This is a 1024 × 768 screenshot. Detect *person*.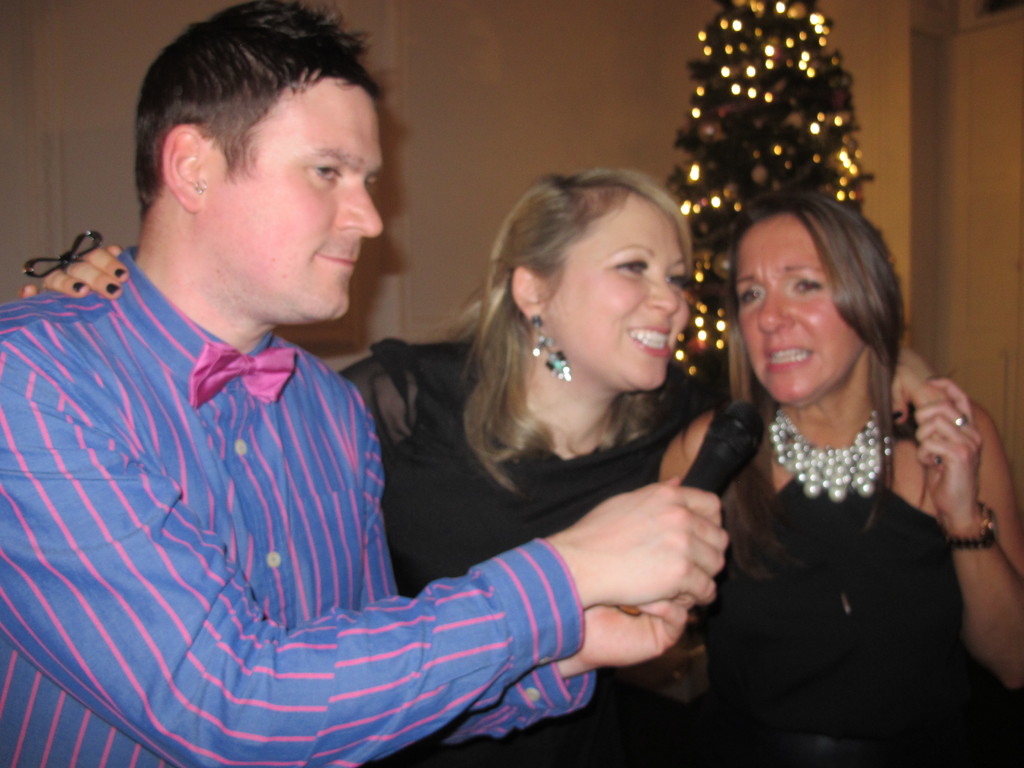
17/165/949/767.
